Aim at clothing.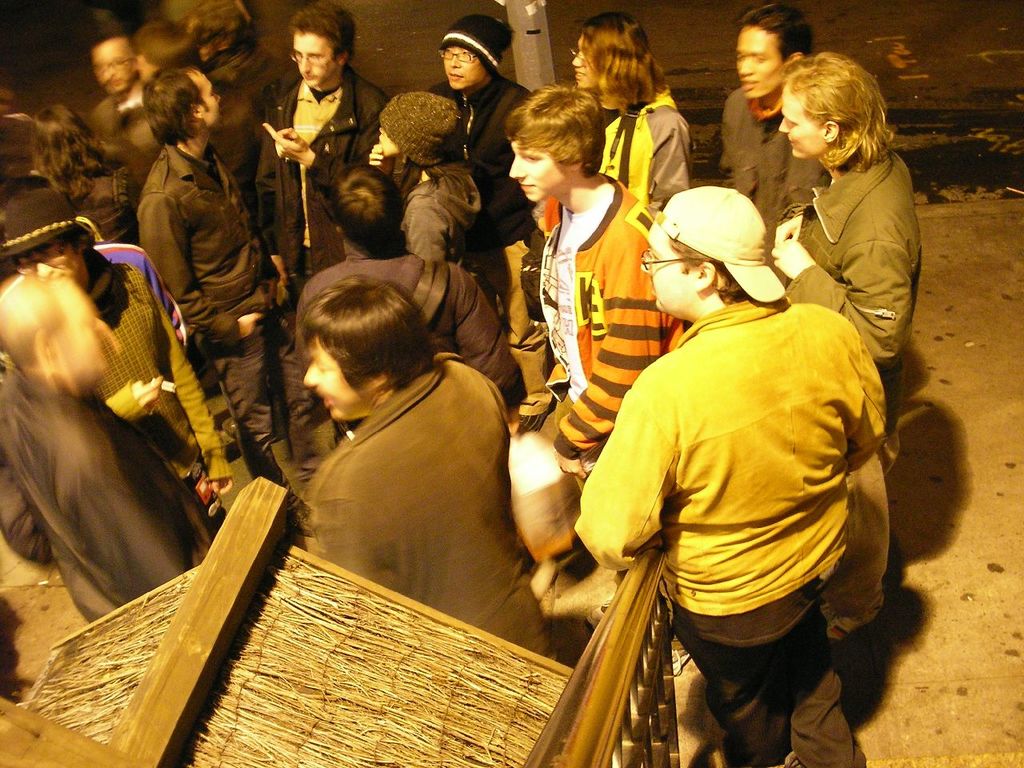
Aimed at bbox=[252, 323, 553, 618].
